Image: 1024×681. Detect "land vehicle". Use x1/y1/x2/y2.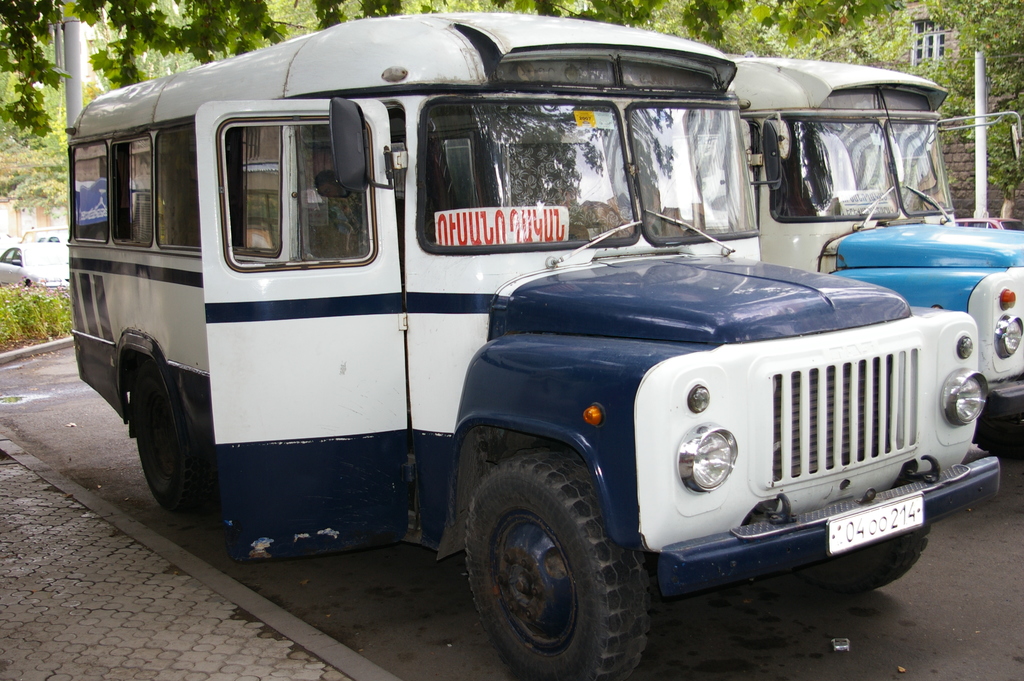
589/50/1023/422.
